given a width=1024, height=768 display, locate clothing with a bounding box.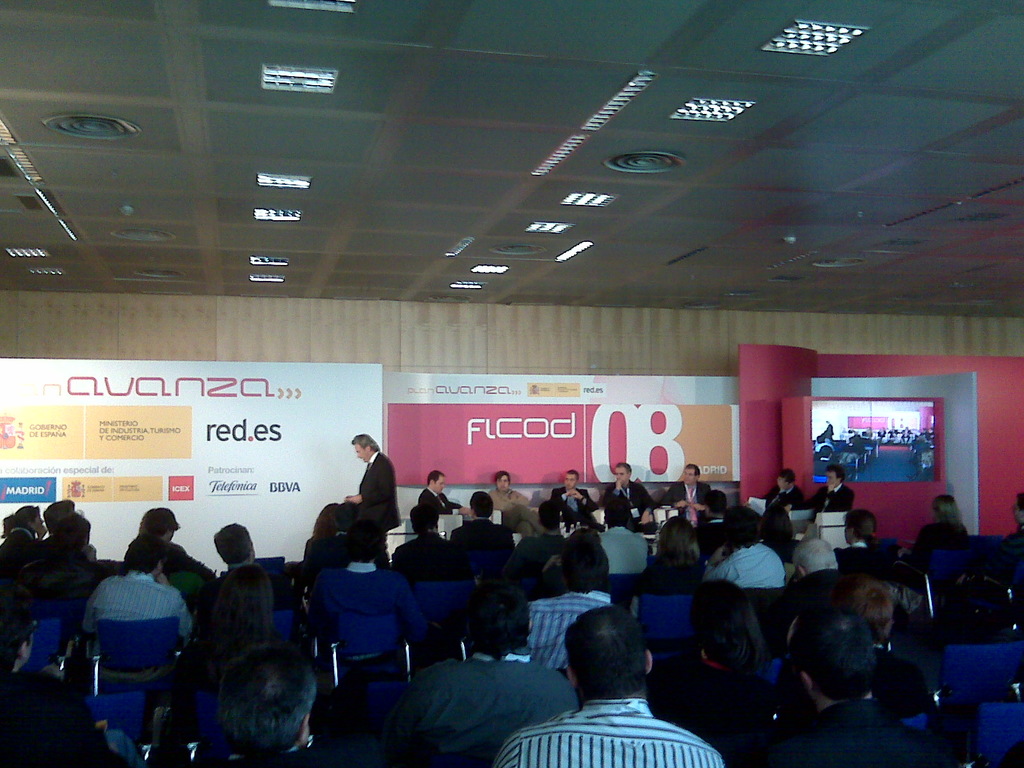
Located: 0,532,38,569.
